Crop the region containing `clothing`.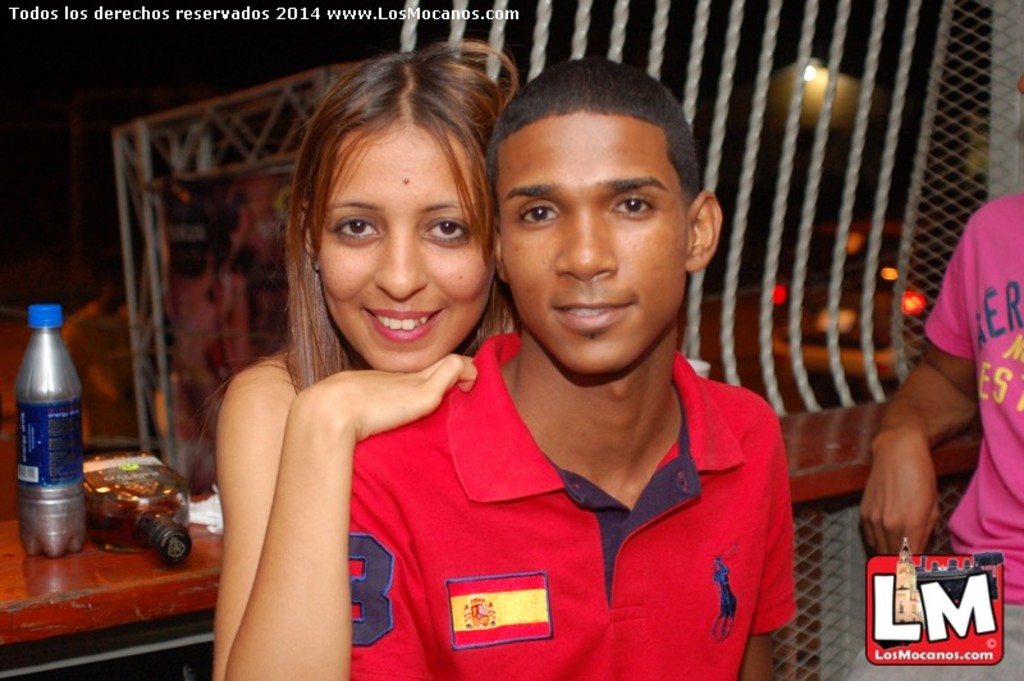
Crop region: region(870, 604, 1023, 680).
